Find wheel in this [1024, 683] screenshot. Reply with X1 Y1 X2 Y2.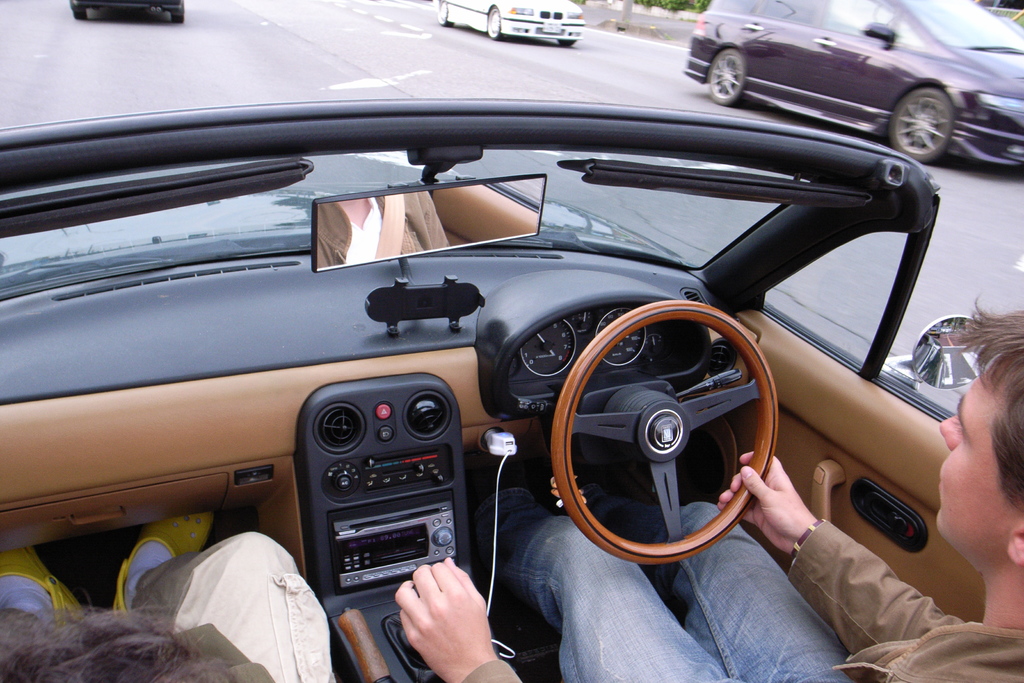
547 299 793 561.
